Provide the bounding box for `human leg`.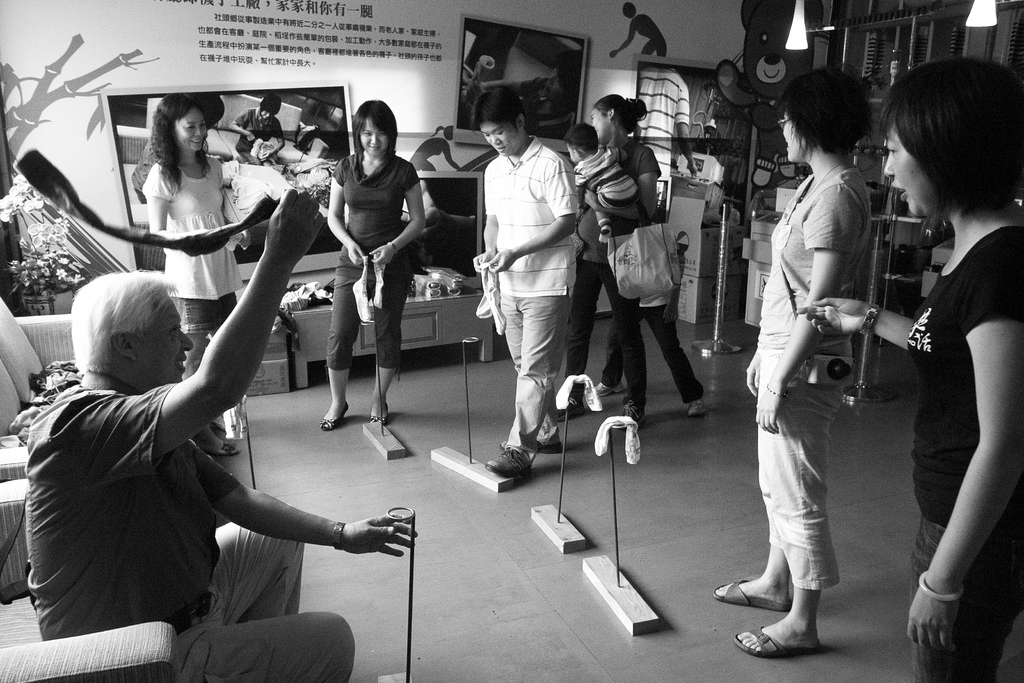
{"x1": 911, "y1": 508, "x2": 1023, "y2": 682}.
